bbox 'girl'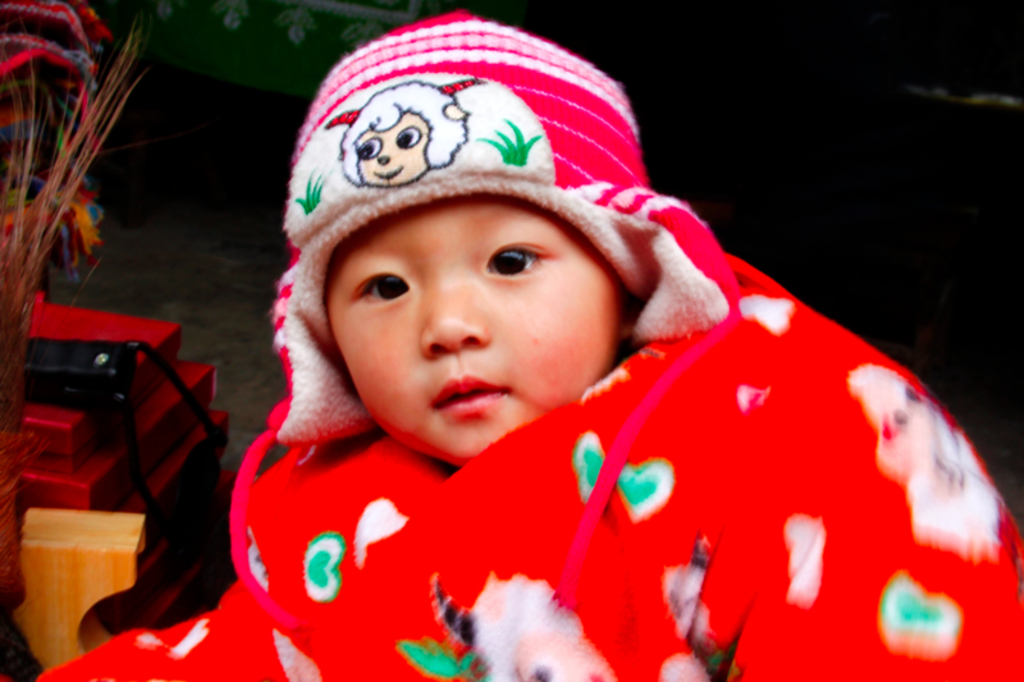
bbox(28, 4, 1023, 681)
